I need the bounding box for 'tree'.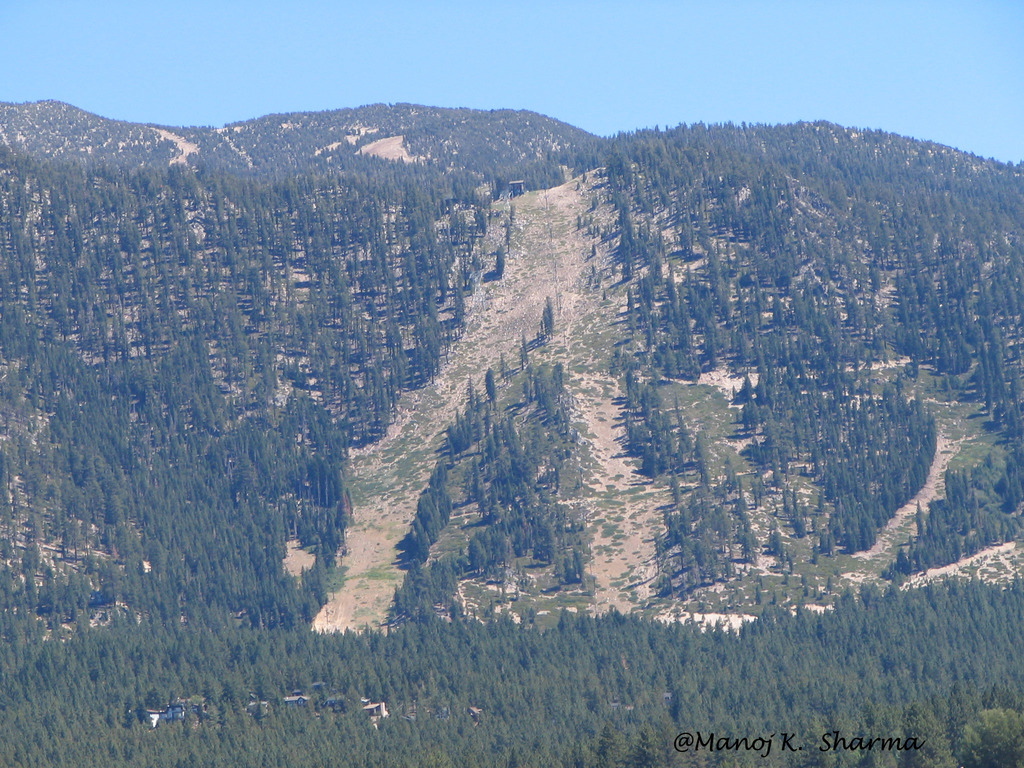
Here it is: (488, 595, 505, 618).
